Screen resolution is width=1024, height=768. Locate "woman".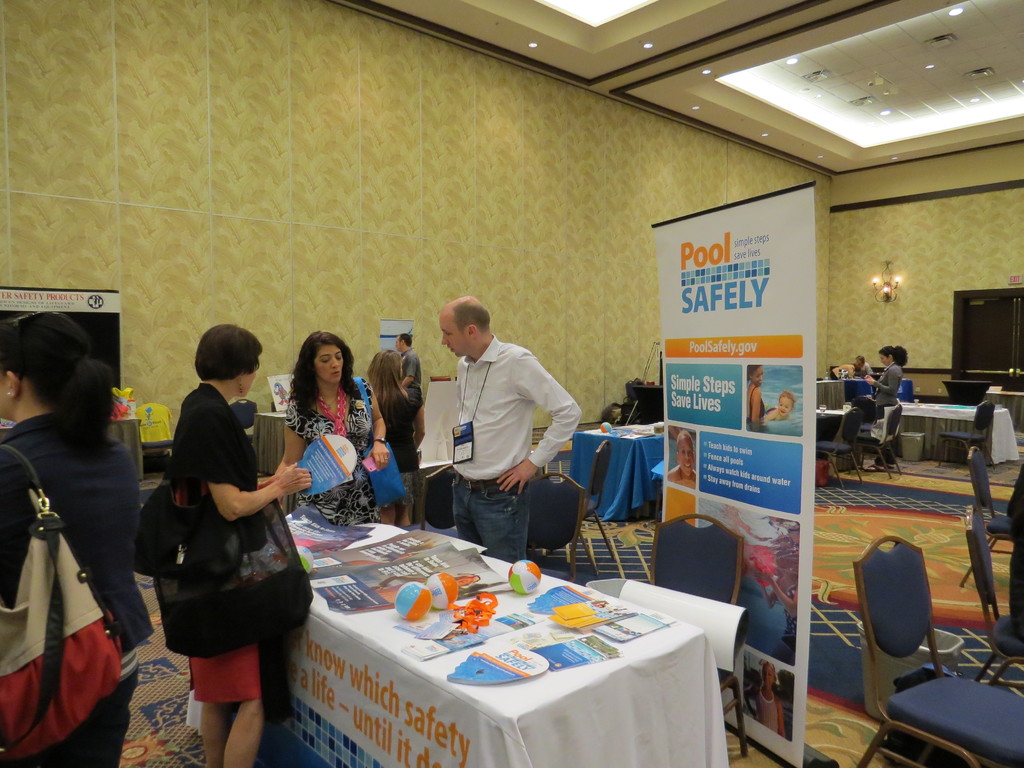
(265, 333, 392, 533).
